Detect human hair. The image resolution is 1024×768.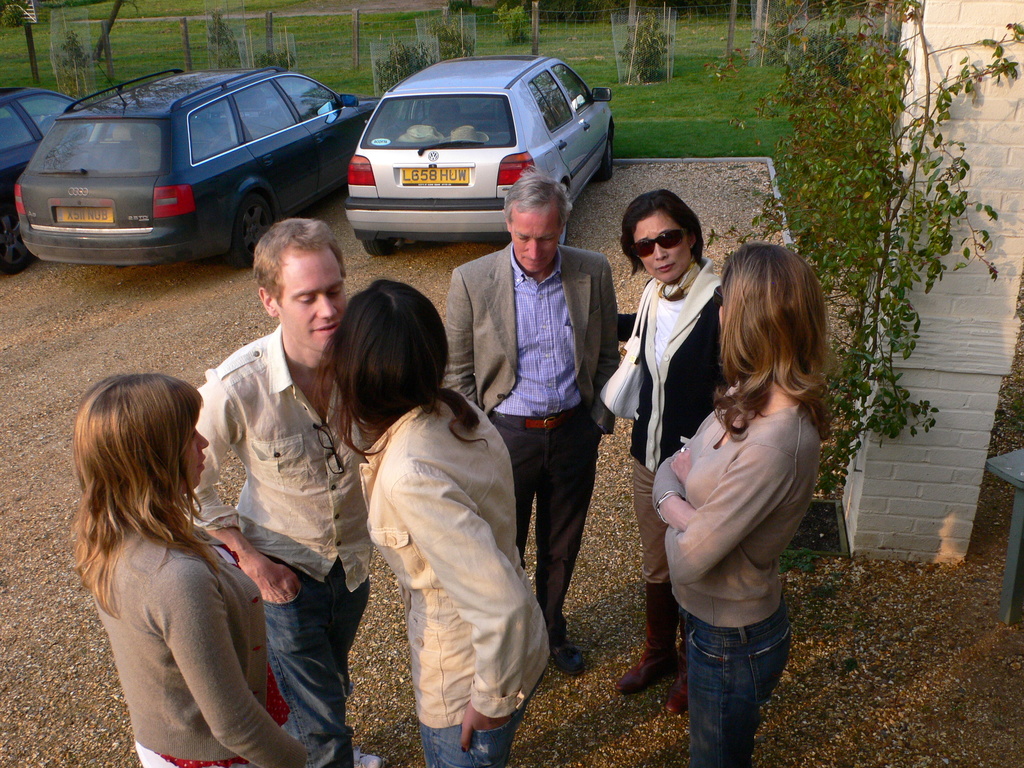
crop(314, 278, 492, 458).
